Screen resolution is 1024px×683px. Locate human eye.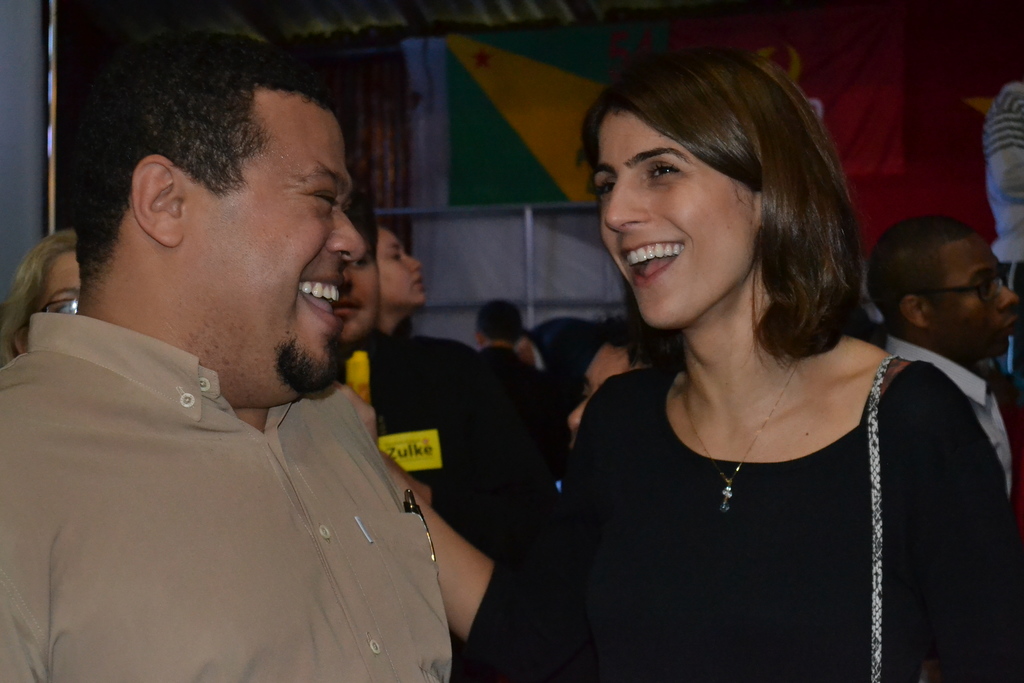
region(58, 300, 79, 316).
